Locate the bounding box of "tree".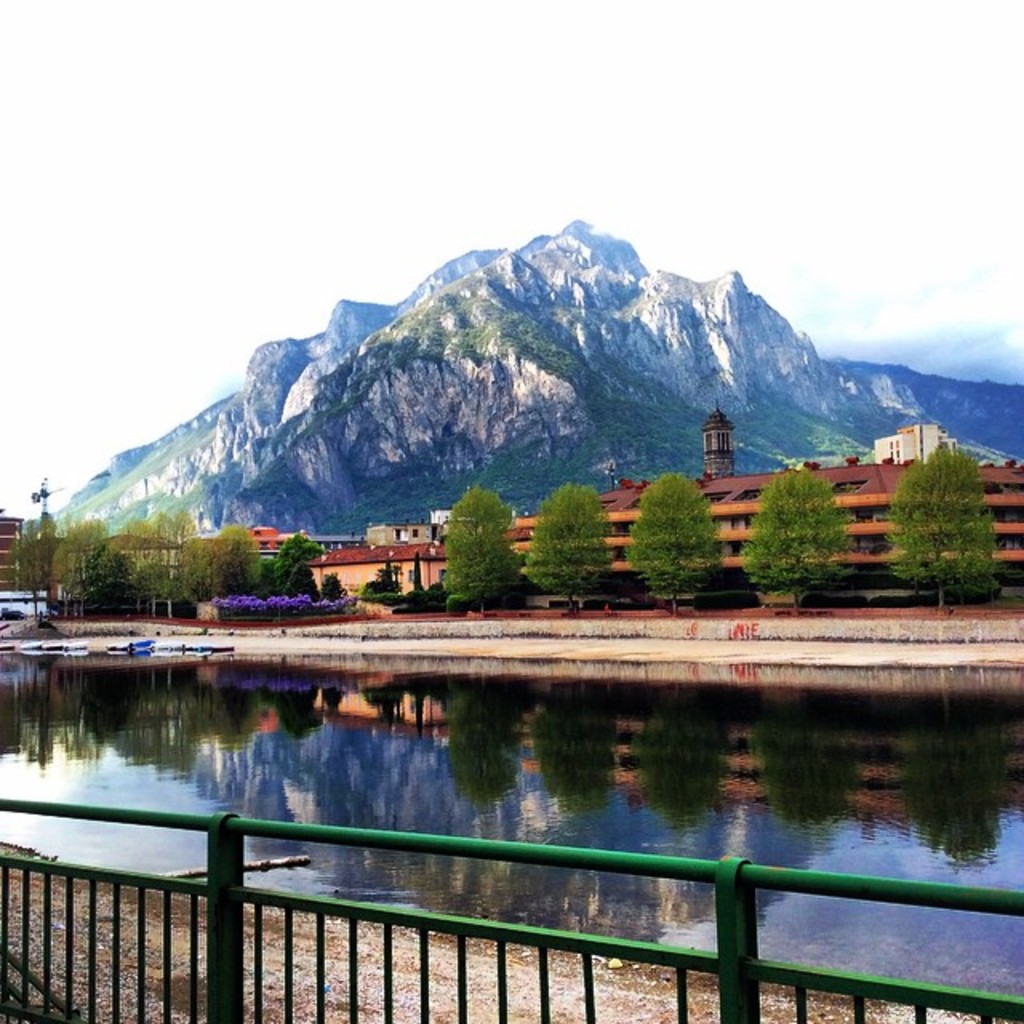
Bounding box: 627,462,722,621.
